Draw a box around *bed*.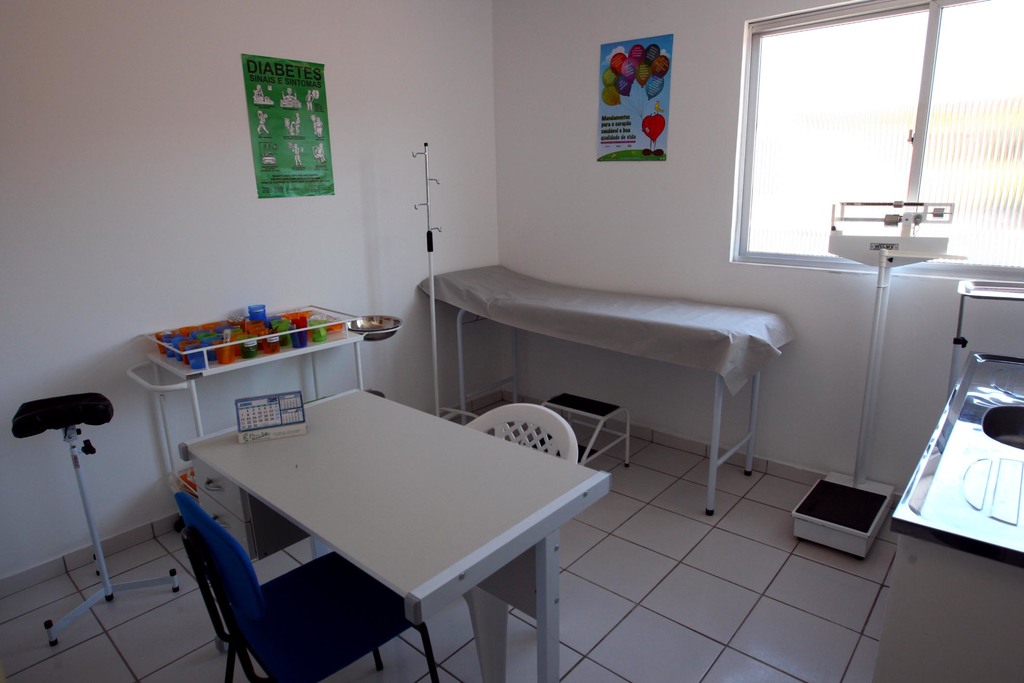
{"left": 410, "top": 252, "right": 798, "bottom": 516}.
